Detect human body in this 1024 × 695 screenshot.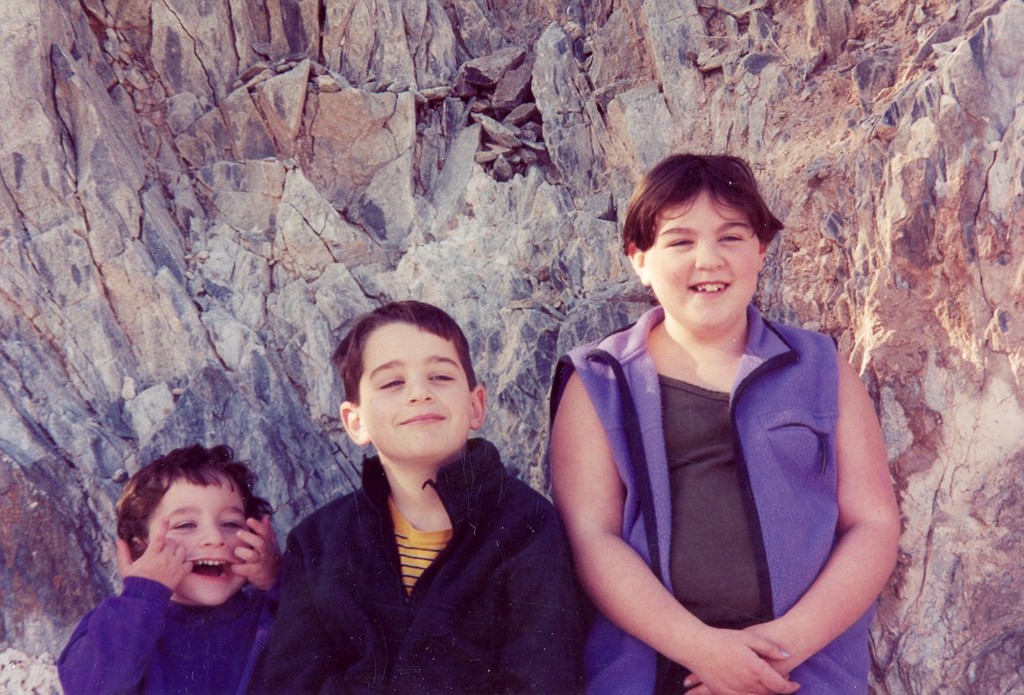
Detection: (left=55, top=442, right=279, bottom=694).
